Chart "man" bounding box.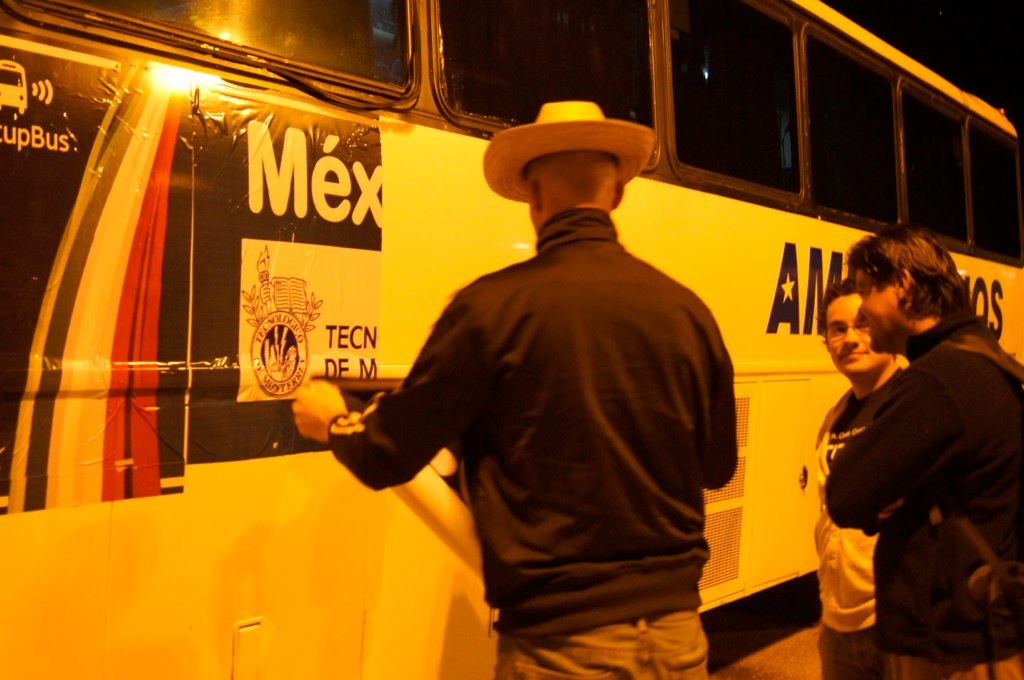
Charted: x1=813, y1=280, x2=910, y2=679.
